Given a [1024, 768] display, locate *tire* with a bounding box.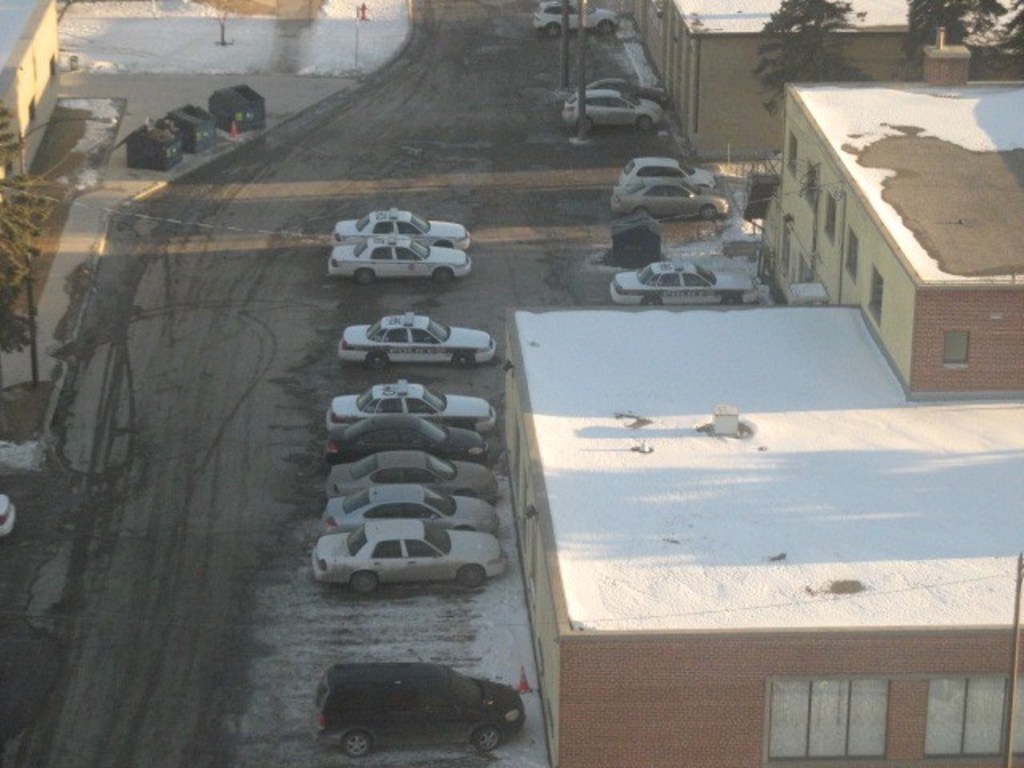
Located: Rect(352, 270, 374, 283).
